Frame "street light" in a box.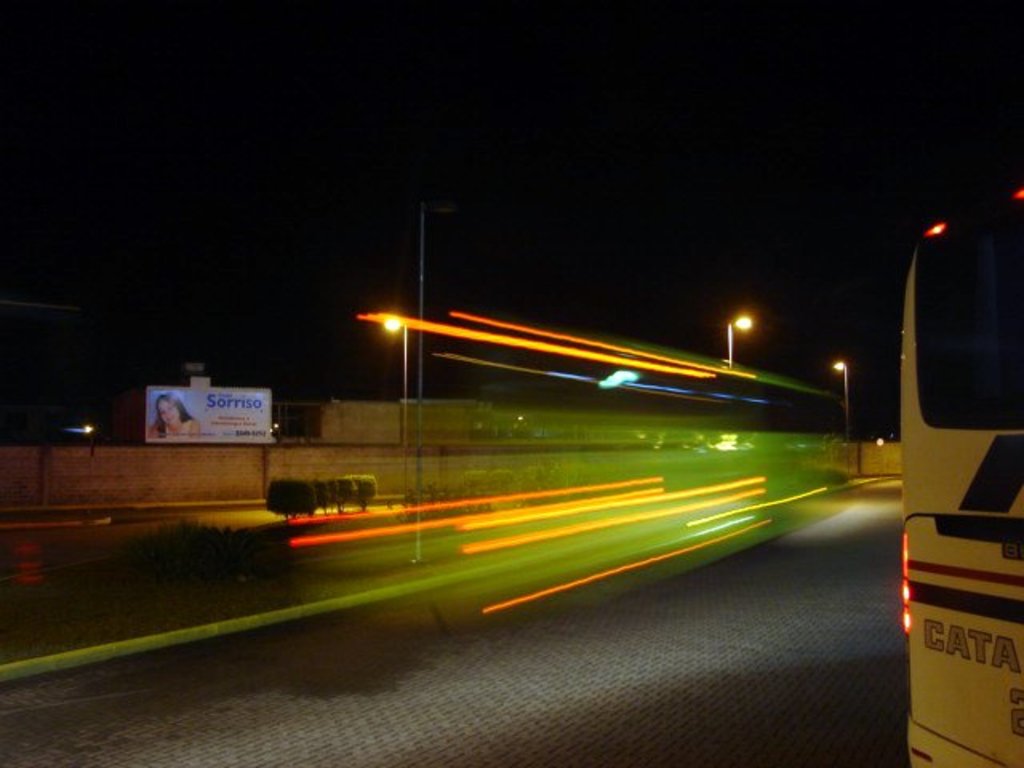
left=416, top=195, right=461, bottom=547.
